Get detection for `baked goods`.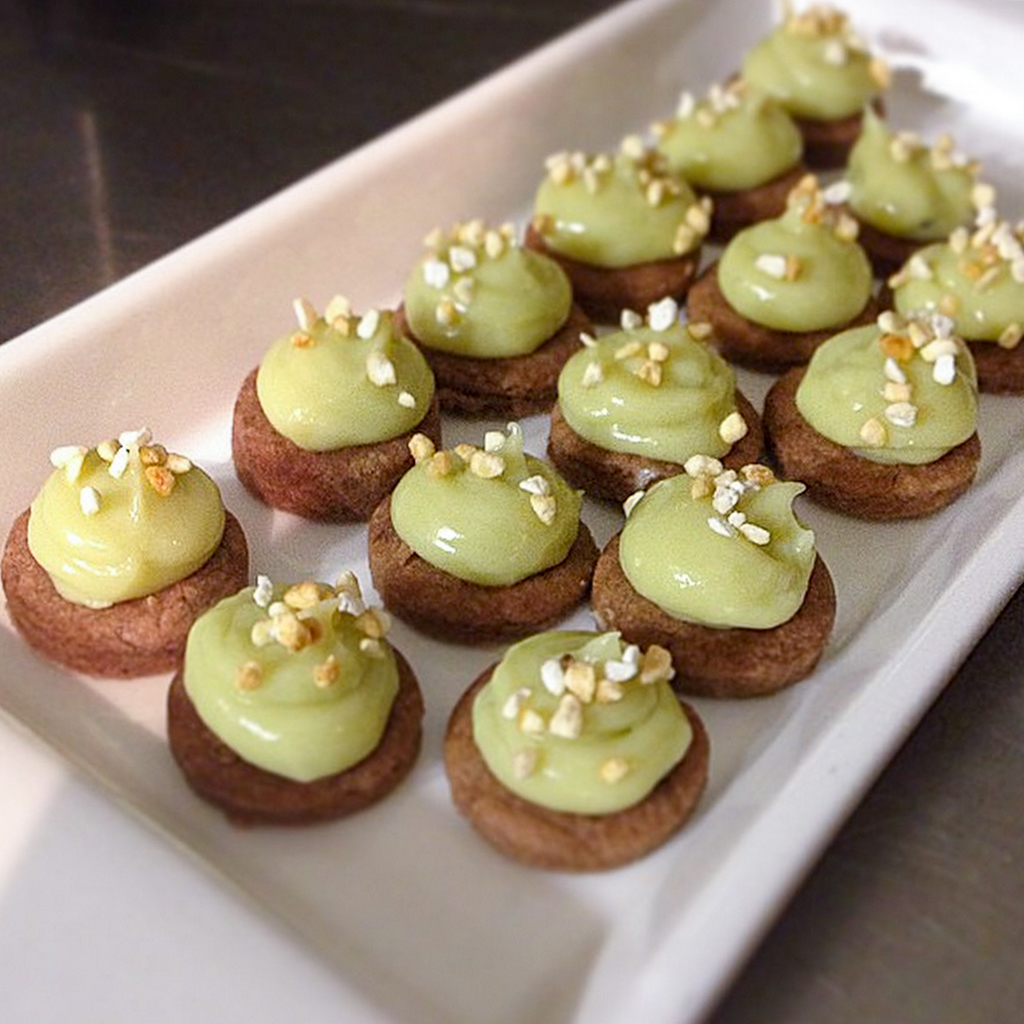
Detection: (893,224,1023,400).
